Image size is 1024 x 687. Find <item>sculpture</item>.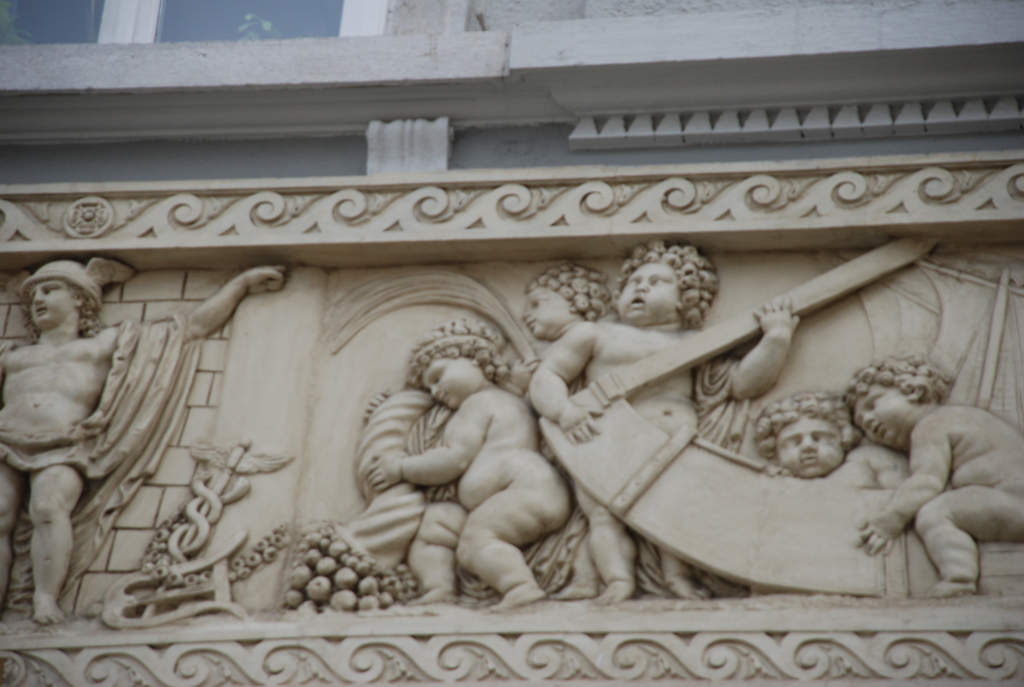
l=364, t=311, r=576, b=616.
